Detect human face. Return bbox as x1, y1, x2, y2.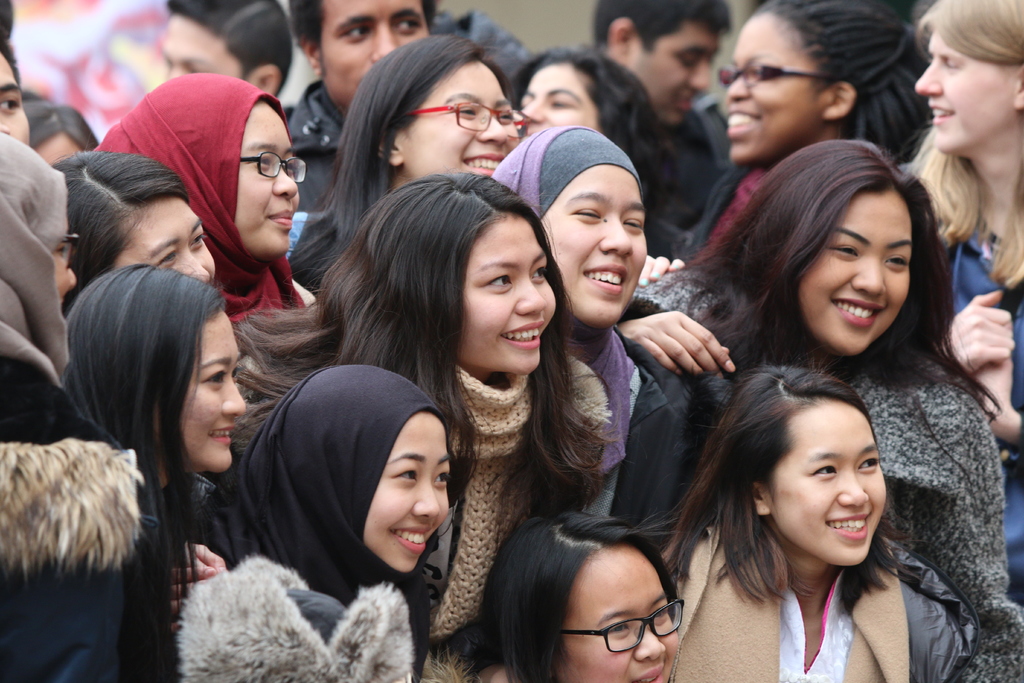
913, 33, 1018, 160.
